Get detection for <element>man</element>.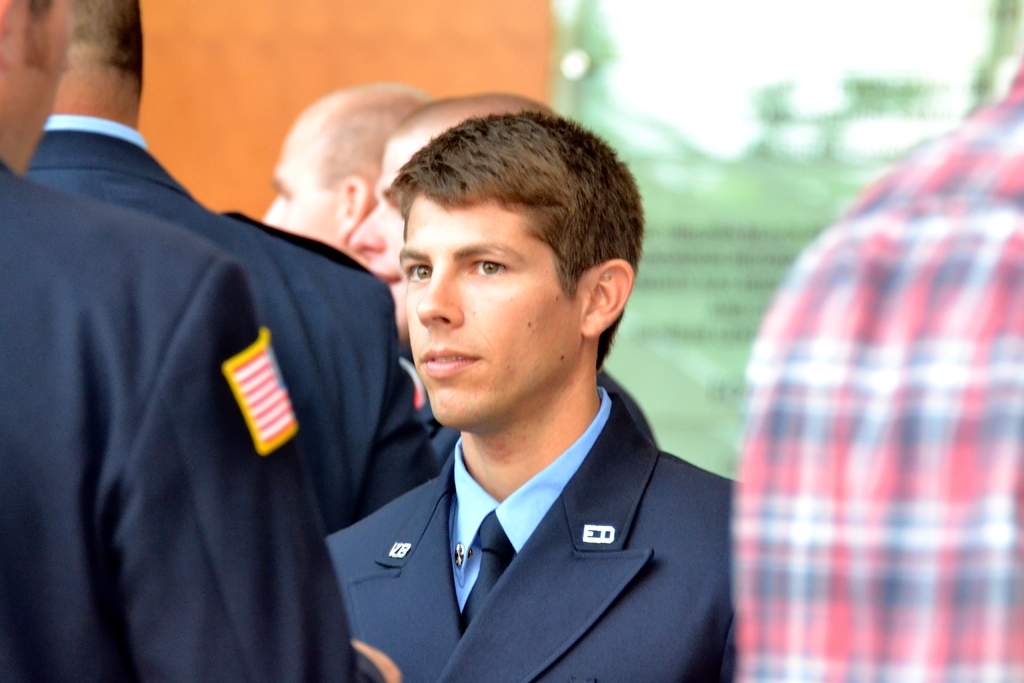
Detection: select_region(323, 110, 739, 679).
